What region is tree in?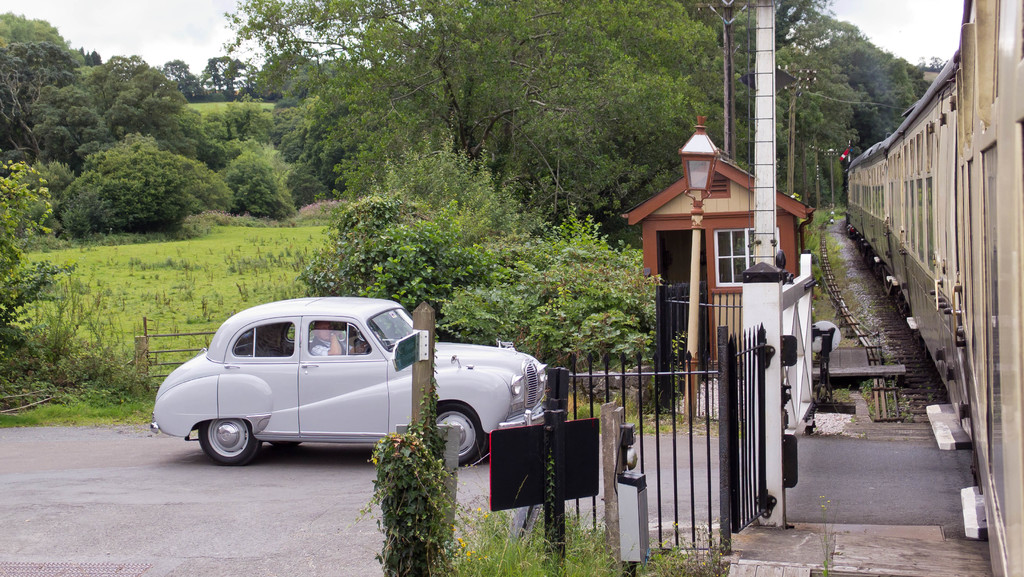
region(574, 0, 748, 232).
